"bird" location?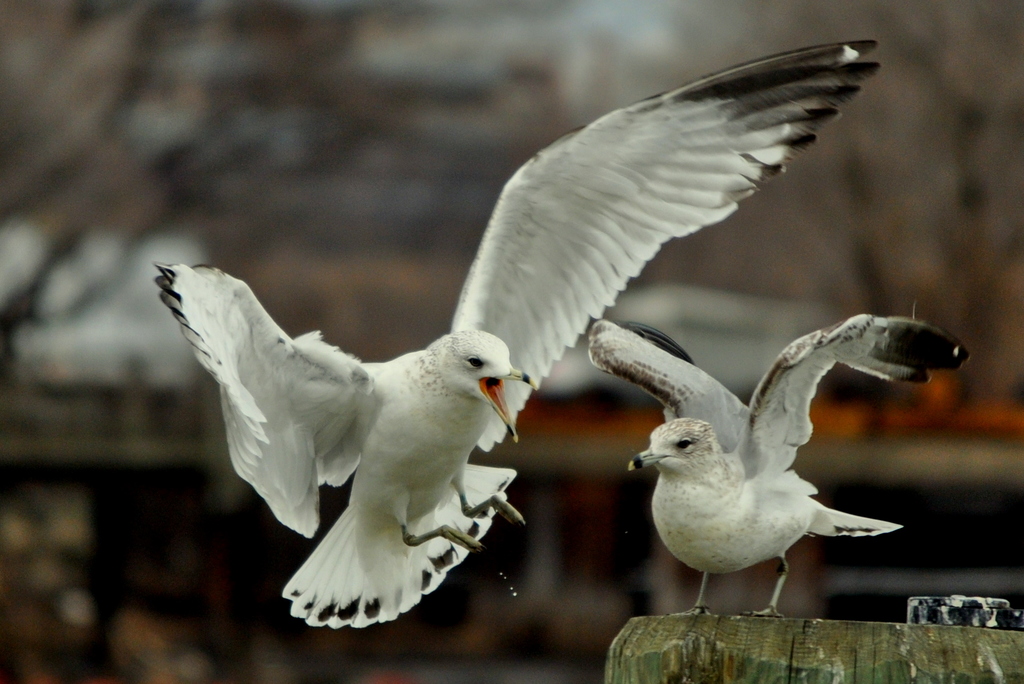
231:50:827:609
